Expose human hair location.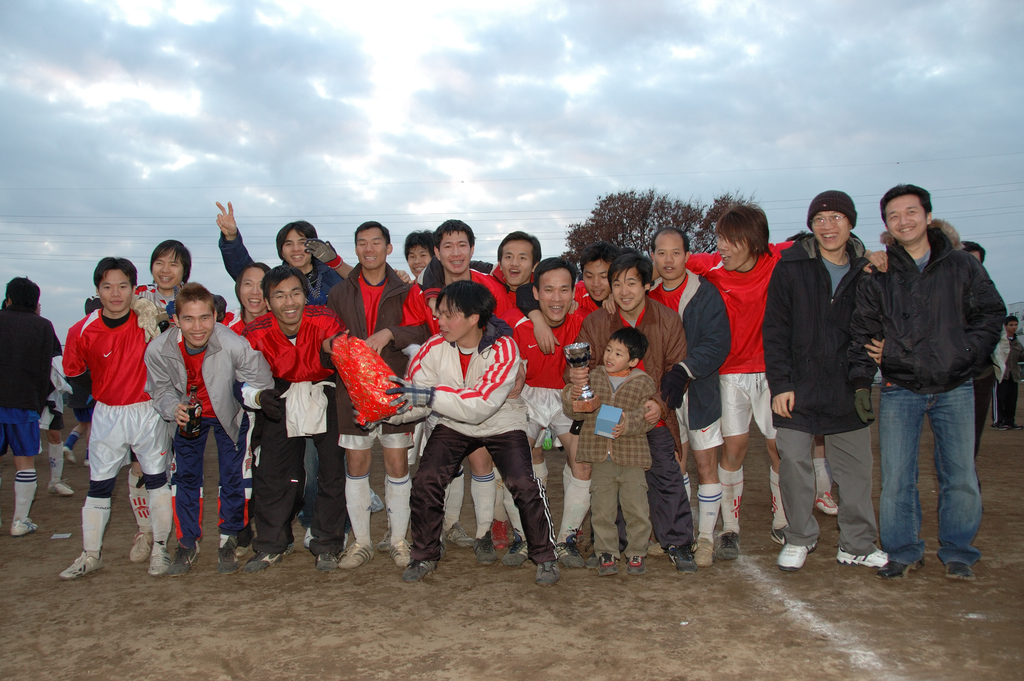
Exposed at {"left": 434, "top": 279, "right": 499, "bottom": 347}.
